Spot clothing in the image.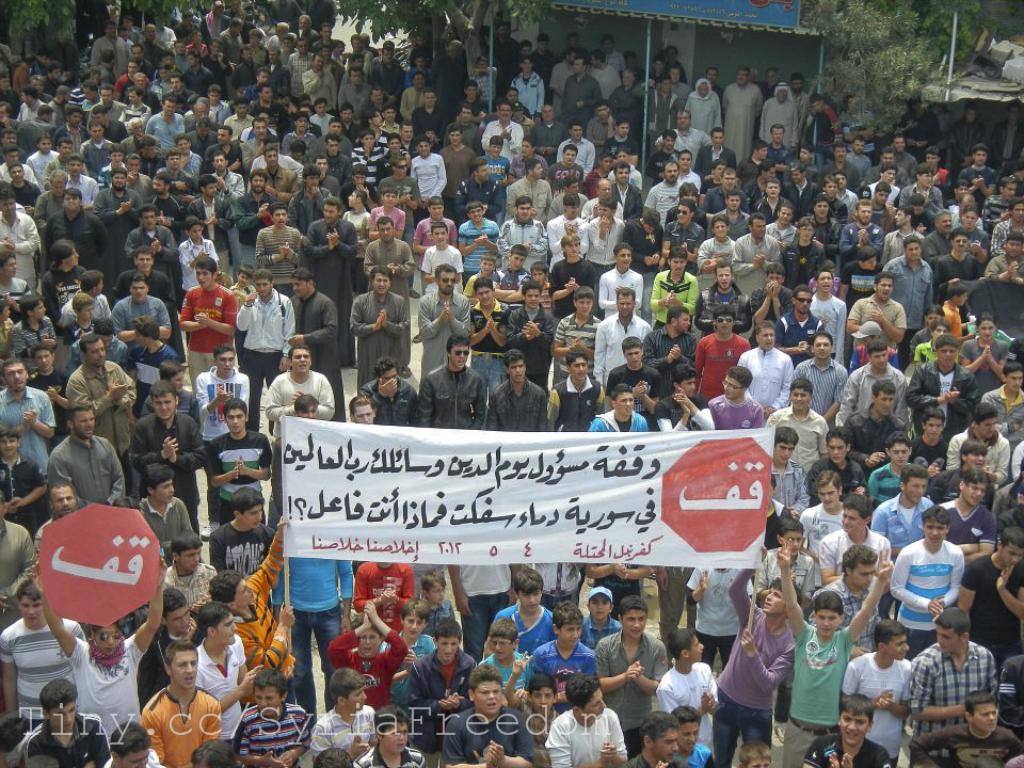
clothing found at 61/126/85/147.
